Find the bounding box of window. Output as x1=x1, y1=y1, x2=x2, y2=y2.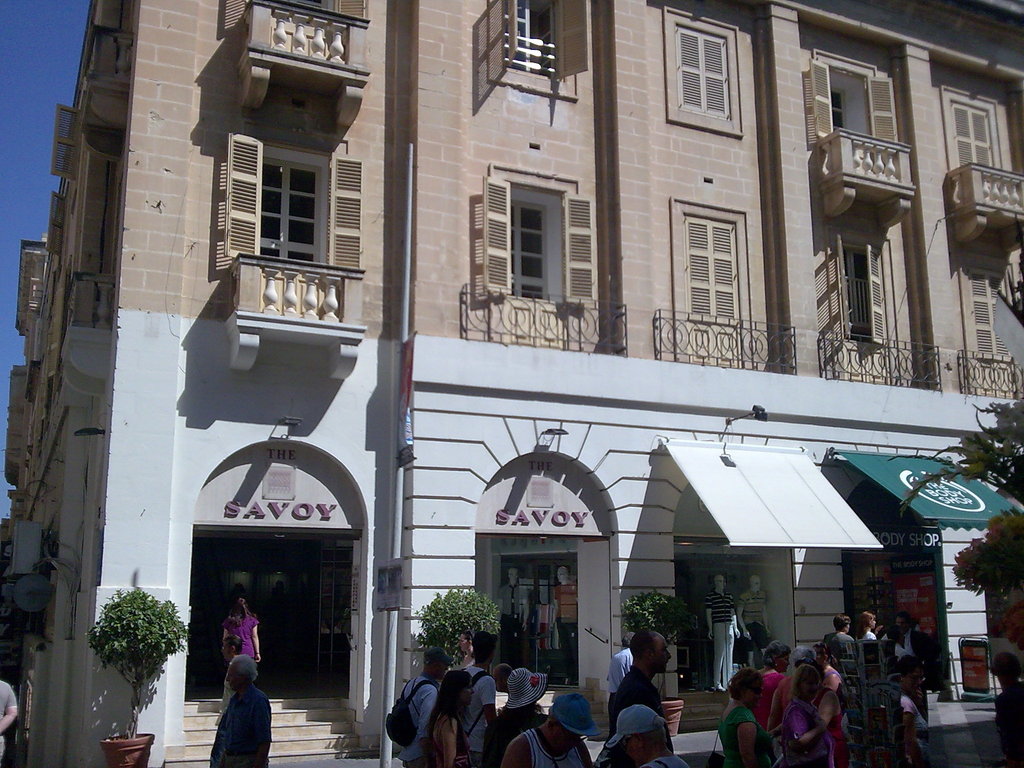
x1=224, y1=134, x2=363, y2=269.
